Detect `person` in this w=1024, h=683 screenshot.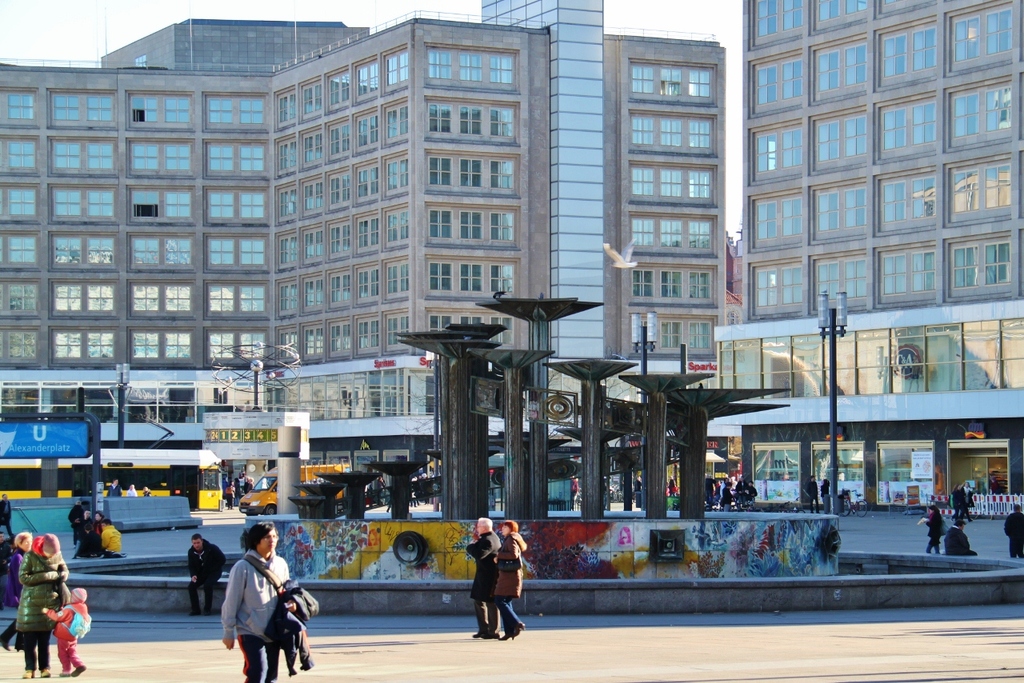
Detection: bbox(0, 533, 36, 654).
